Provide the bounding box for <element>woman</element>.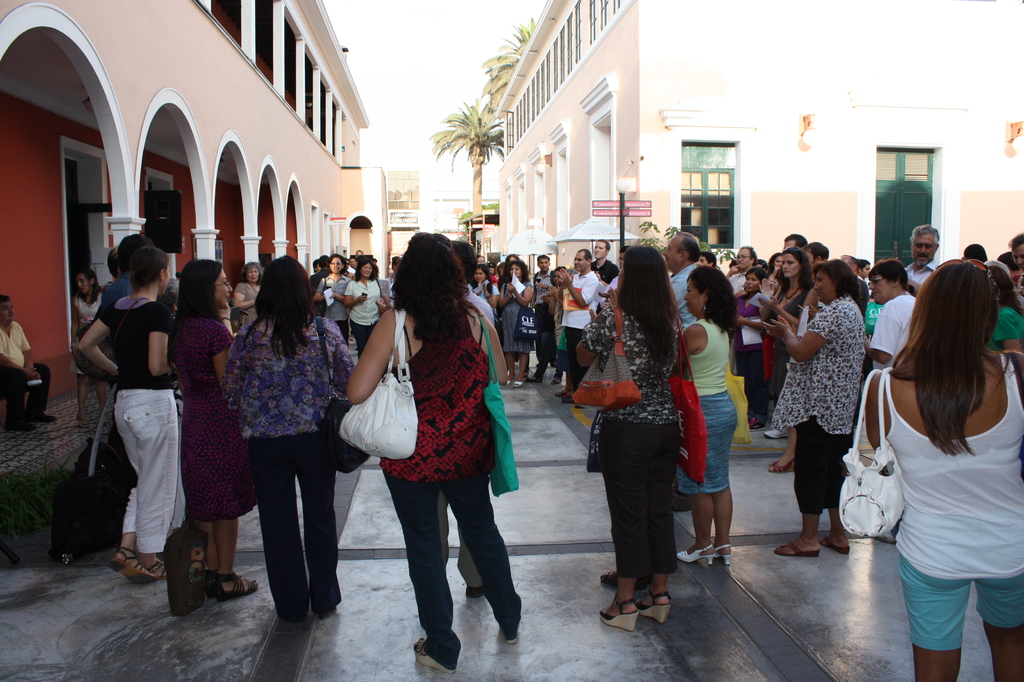
[75,247,174,584].
